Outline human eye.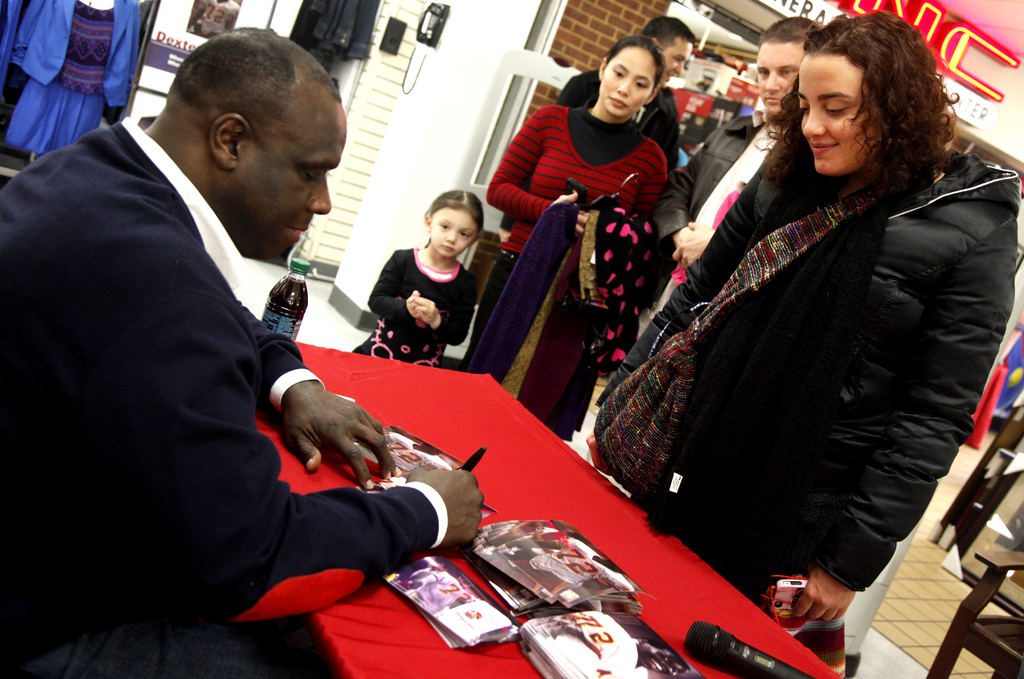
Outline: 611, 67, 625, 78.
